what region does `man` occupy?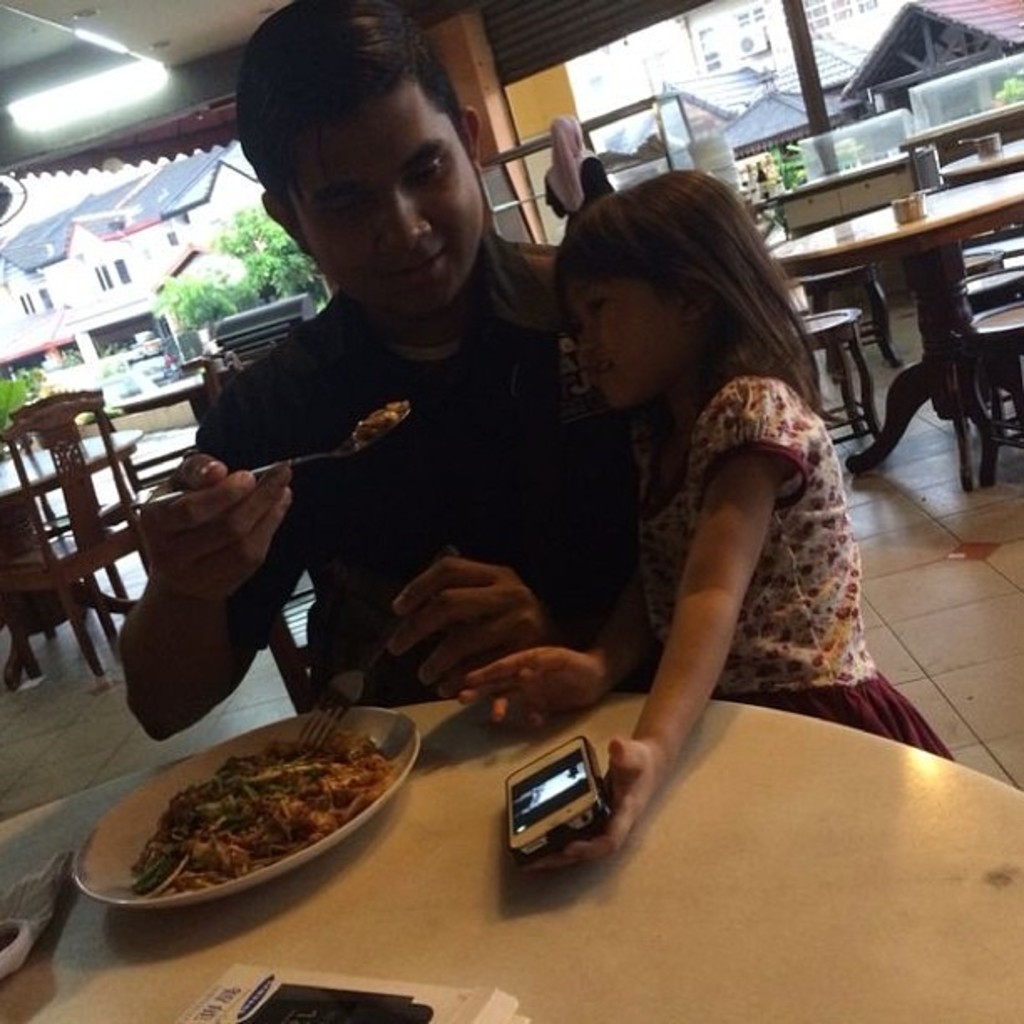
117,0,663,745.
